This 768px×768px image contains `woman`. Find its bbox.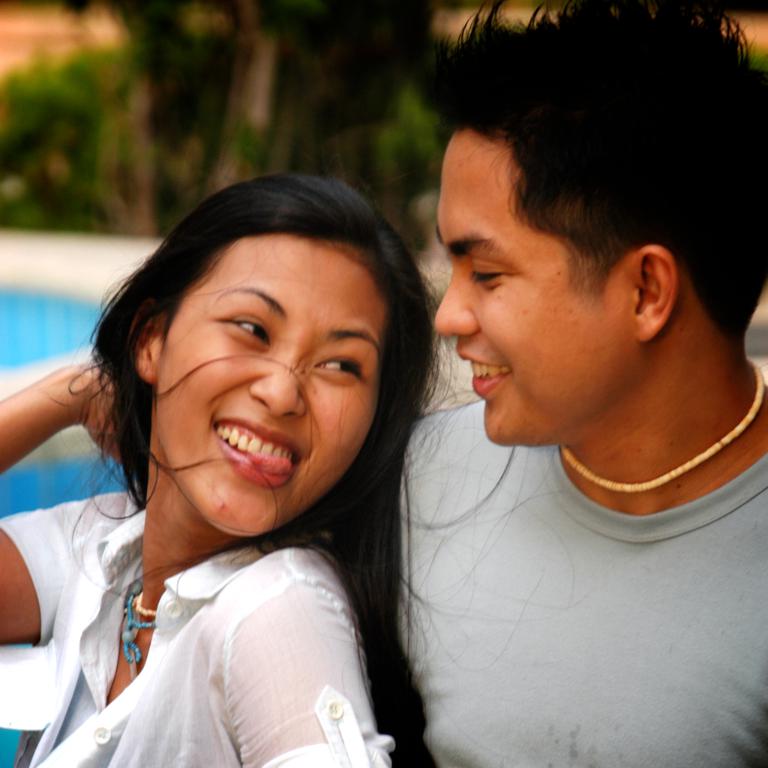
<box>16,160,524,767</box>.
